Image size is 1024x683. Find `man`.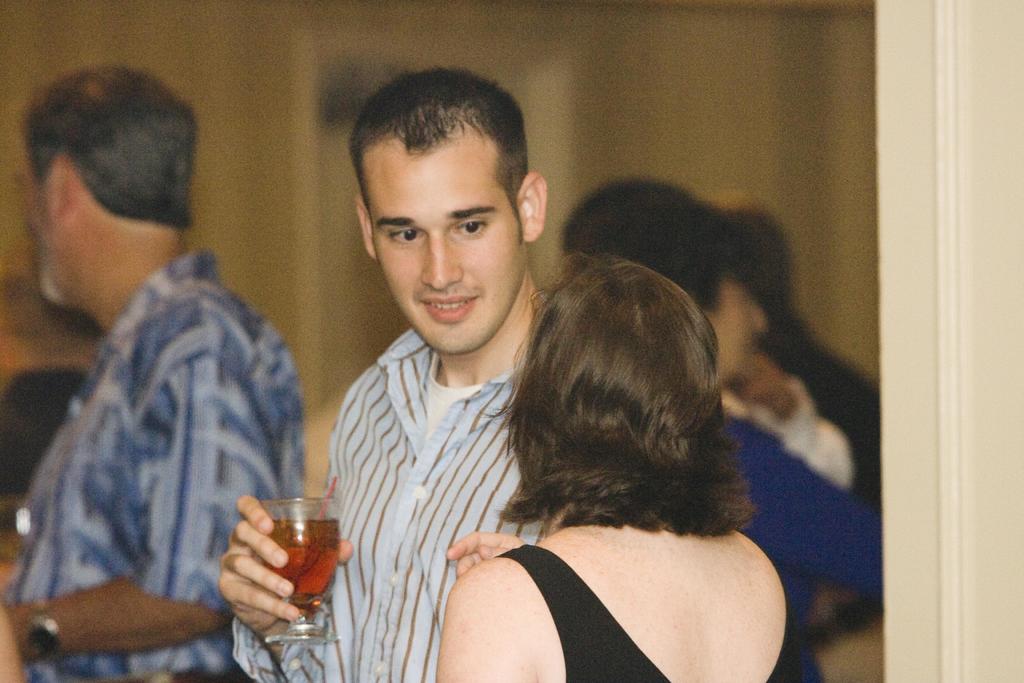
<bbox>221, 66, 548, 682</bbox>.
